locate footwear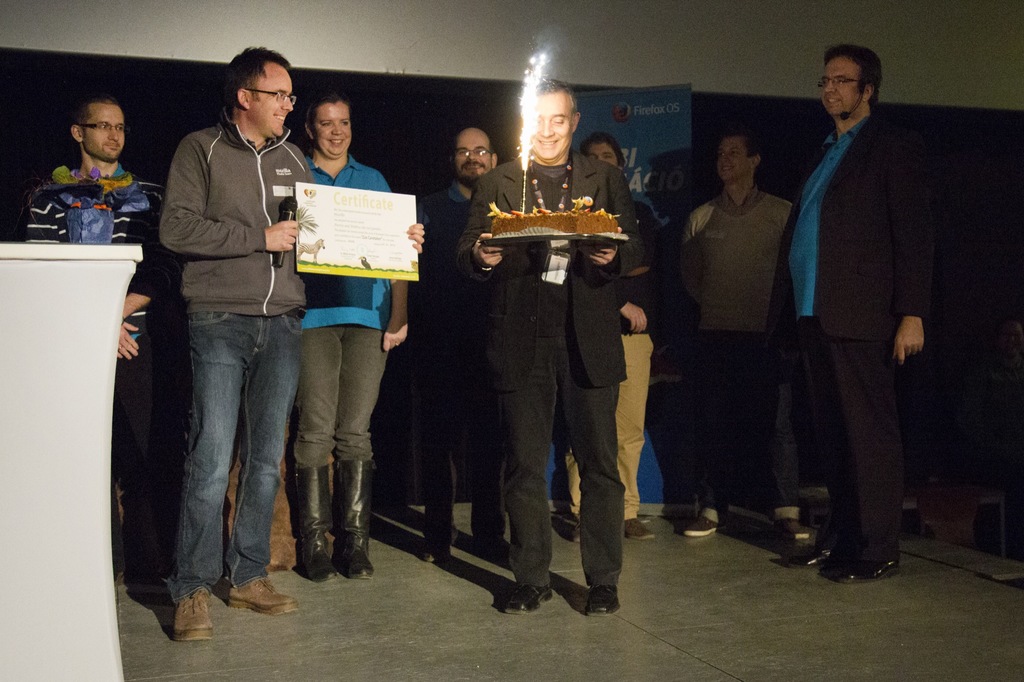
833:553:899:582
